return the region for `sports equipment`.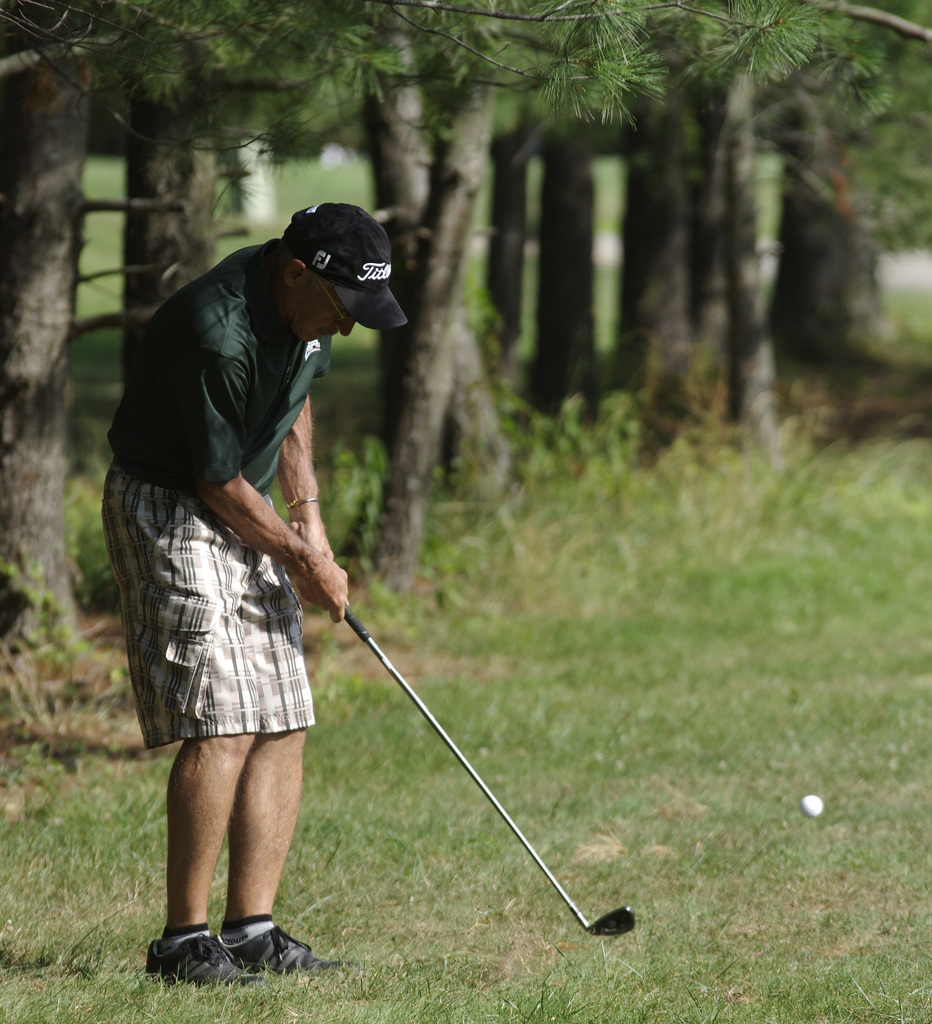
341,598,637,934.
